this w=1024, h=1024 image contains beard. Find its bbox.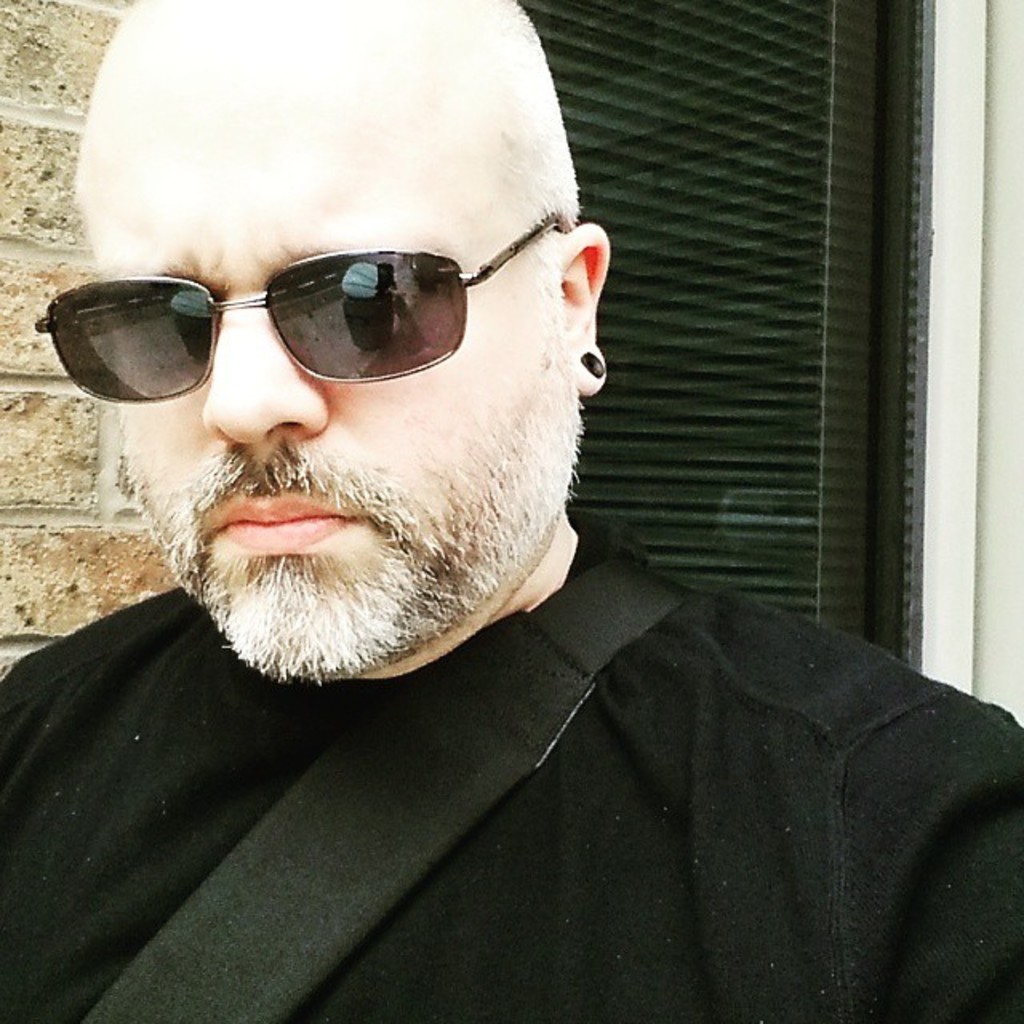
crop(102, 296, 632, 677).
